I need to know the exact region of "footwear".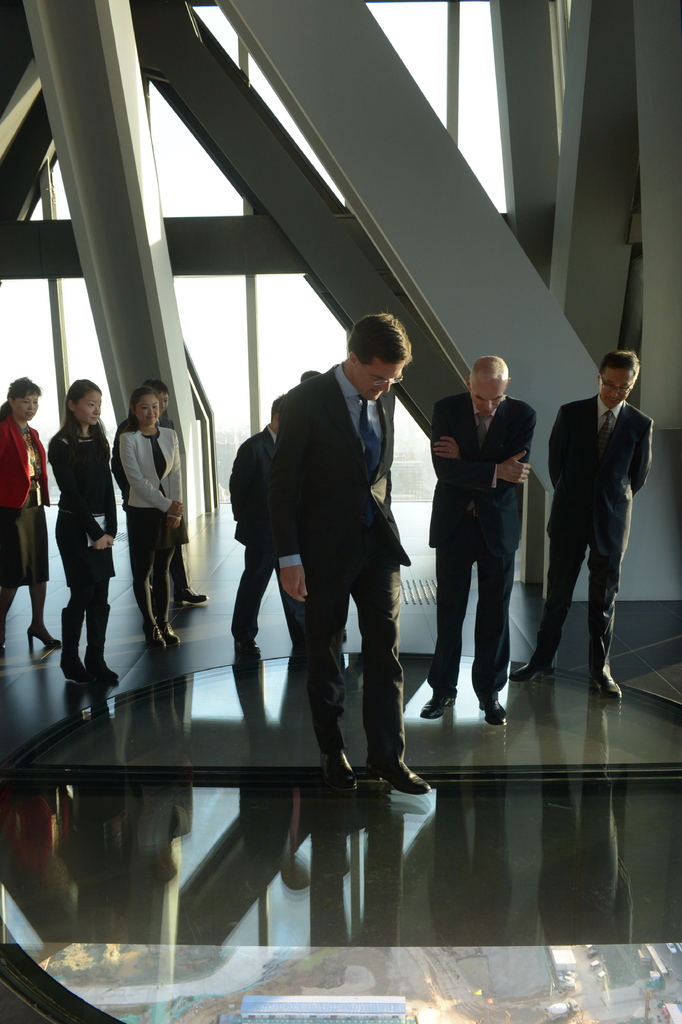
Region: 508 652 565 680.
